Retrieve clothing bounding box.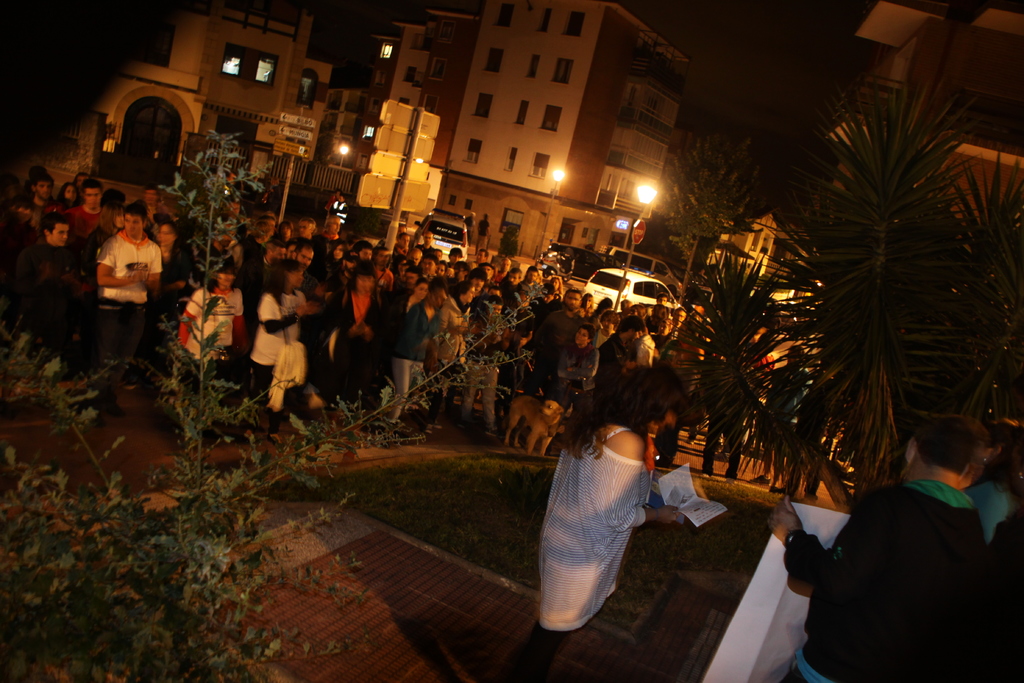
Bounding box: box=[325, 283, 376, 377].
